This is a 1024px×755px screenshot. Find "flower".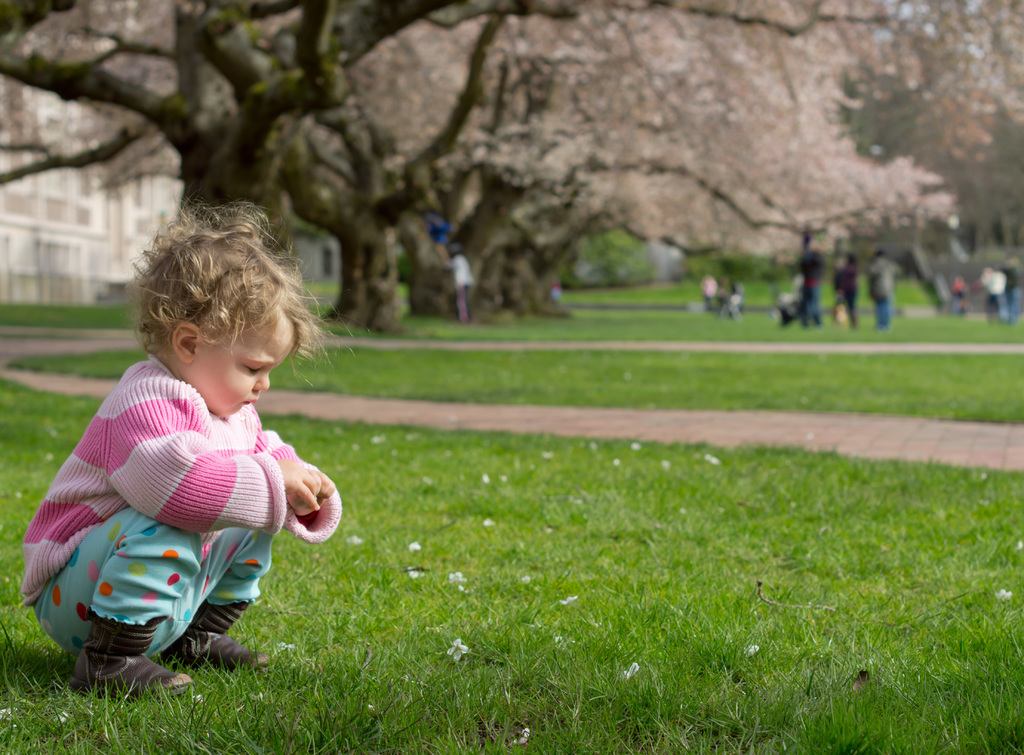
Bounding box: locate(621, 661, 638, 679).
